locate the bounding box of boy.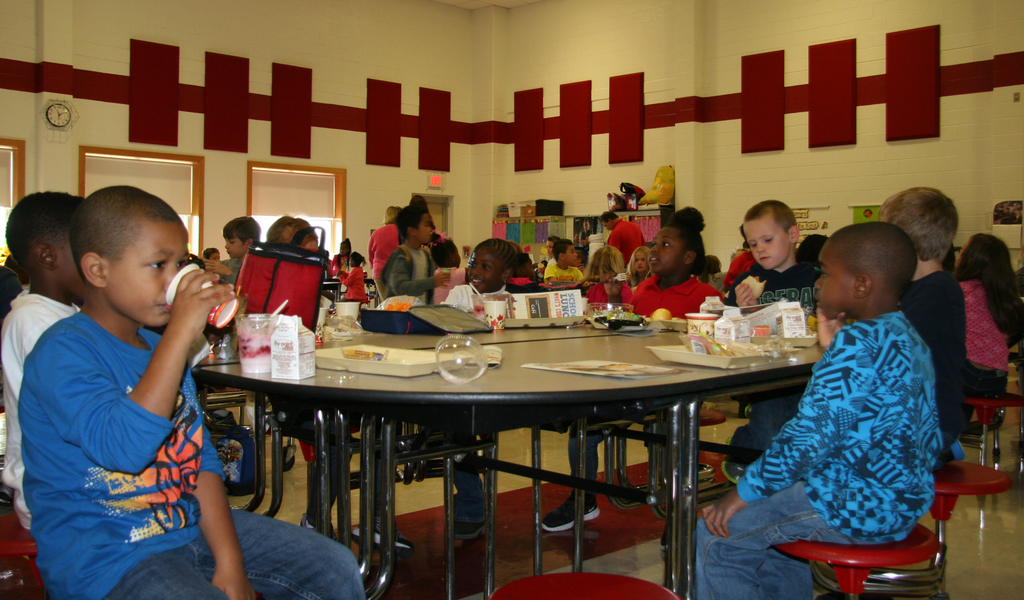
Bounding box: pyautogui.locateOnScreen(877, 186, 965, 471).
